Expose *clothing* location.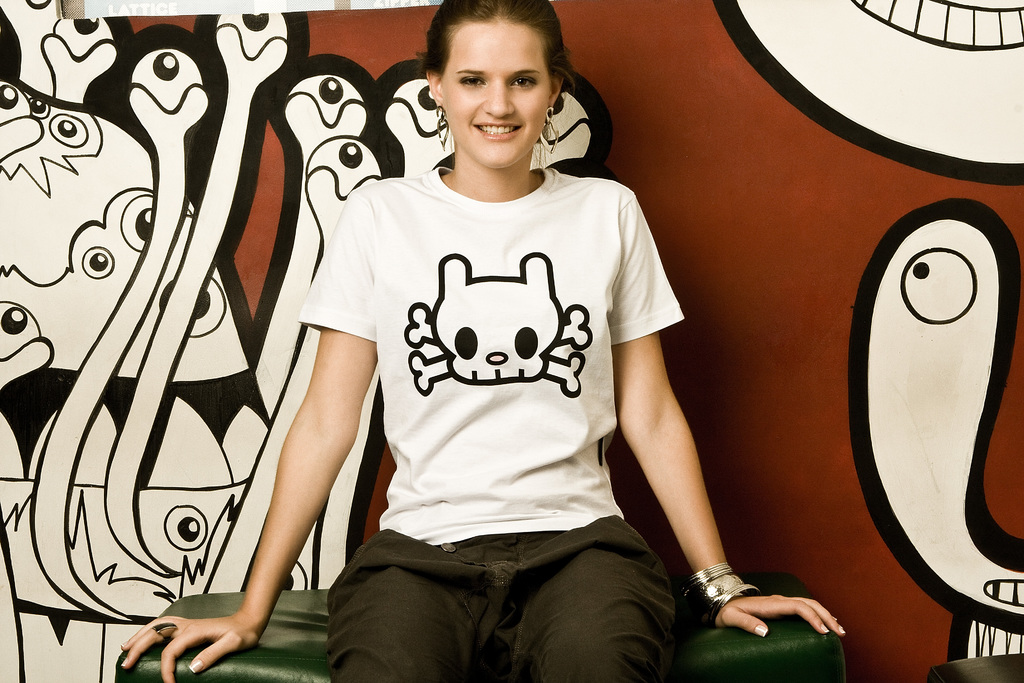
Exposed at 329:133:690:639.
